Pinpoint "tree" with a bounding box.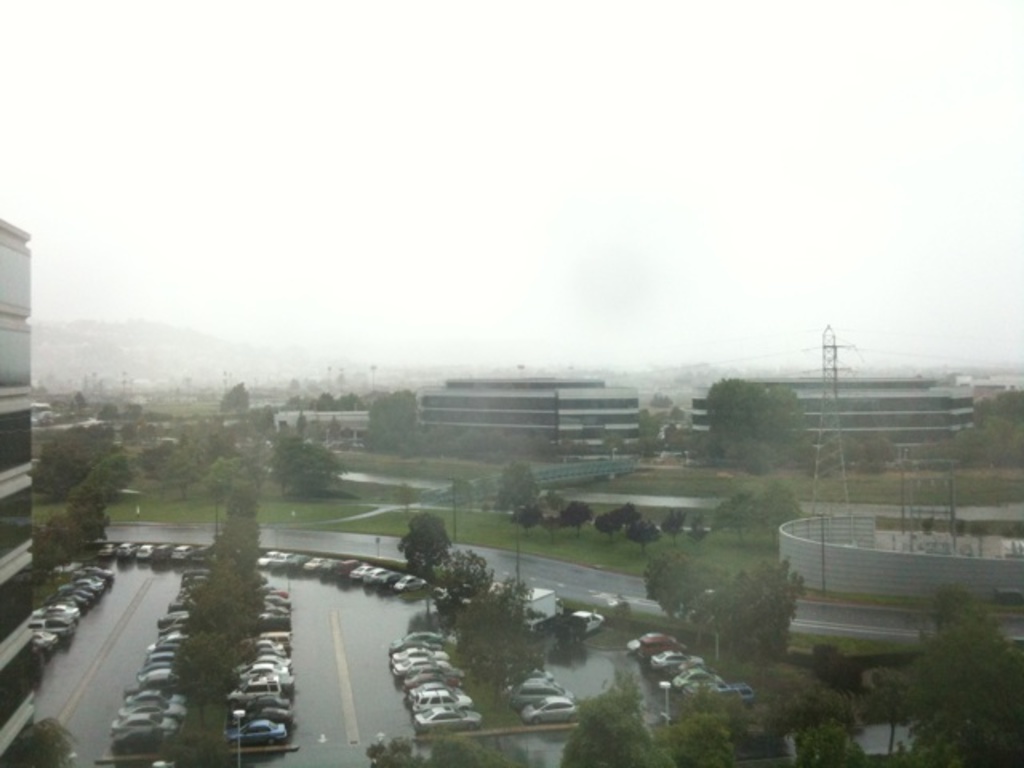
(left=659, top=507, right=694, bottom=546).
